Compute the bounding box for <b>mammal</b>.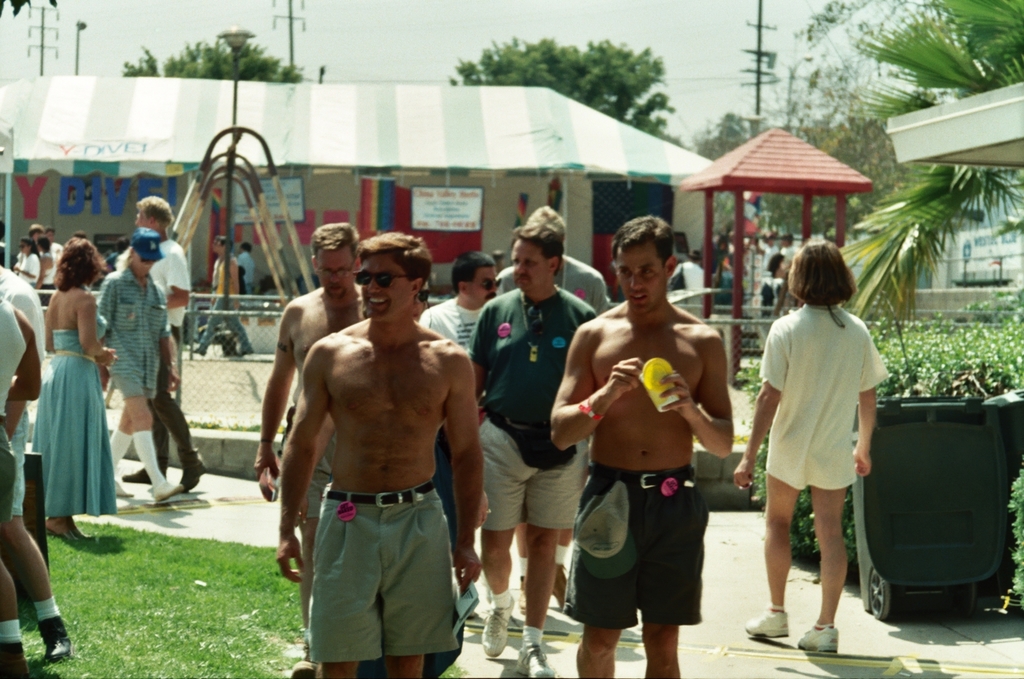
(465, 225, 601, 678).
